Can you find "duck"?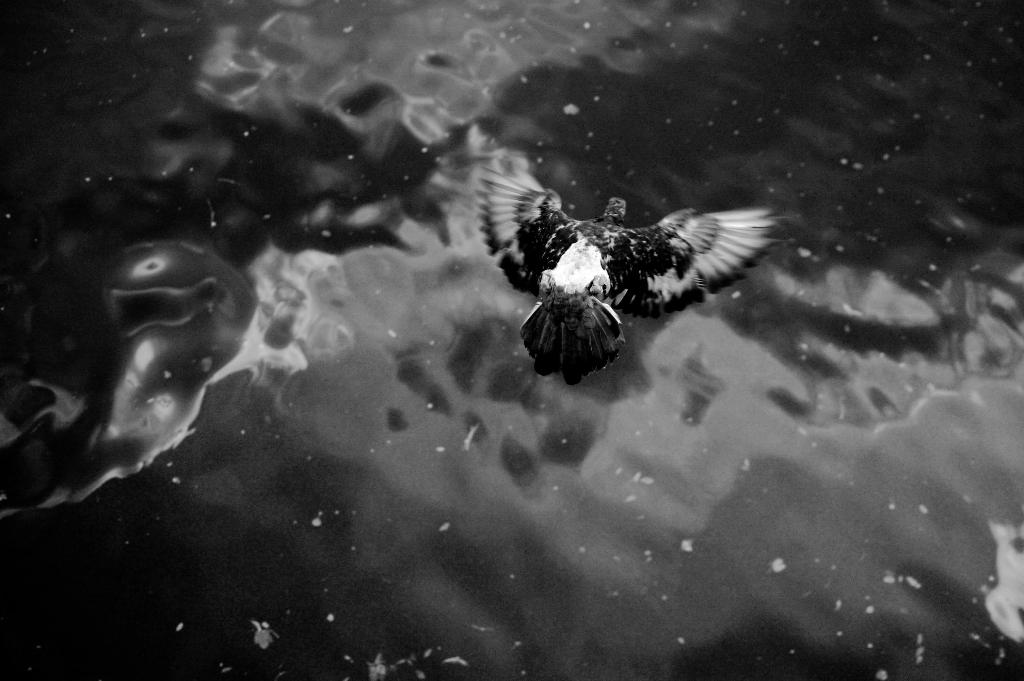
Yes, bounding box: <region>484, 197, 780, 390</region>.
